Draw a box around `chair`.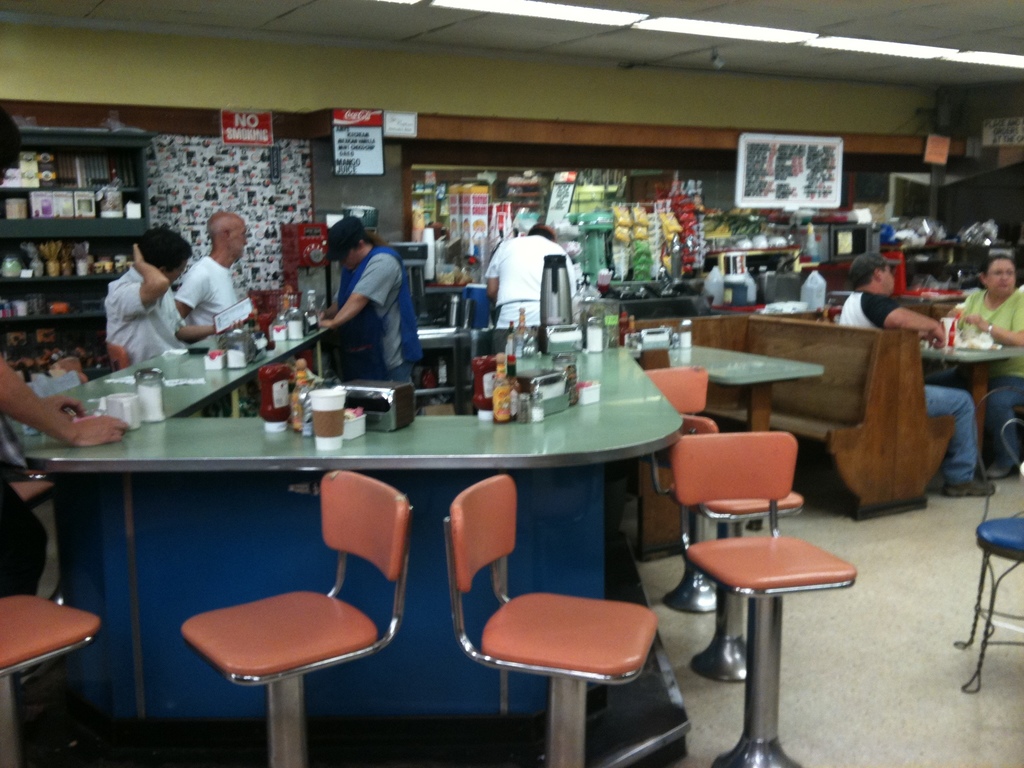
{"x1": 106, "y1": 344, "x2": 128, "y2": 377}.
